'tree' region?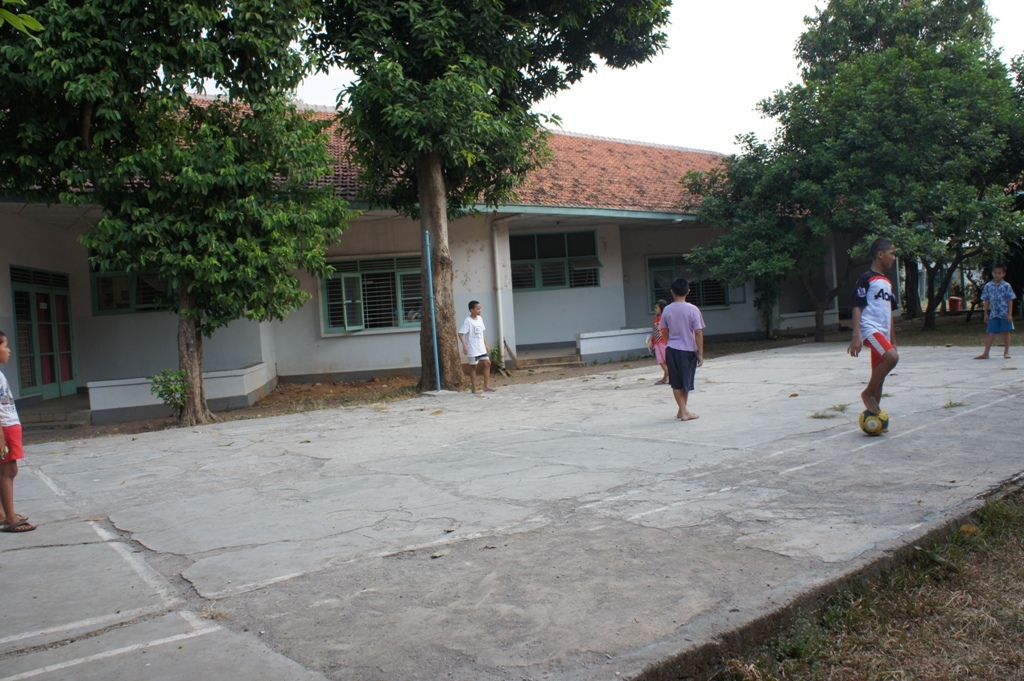
{"left": 711, "top": 21, "right": 1016, "bottom": 308}
